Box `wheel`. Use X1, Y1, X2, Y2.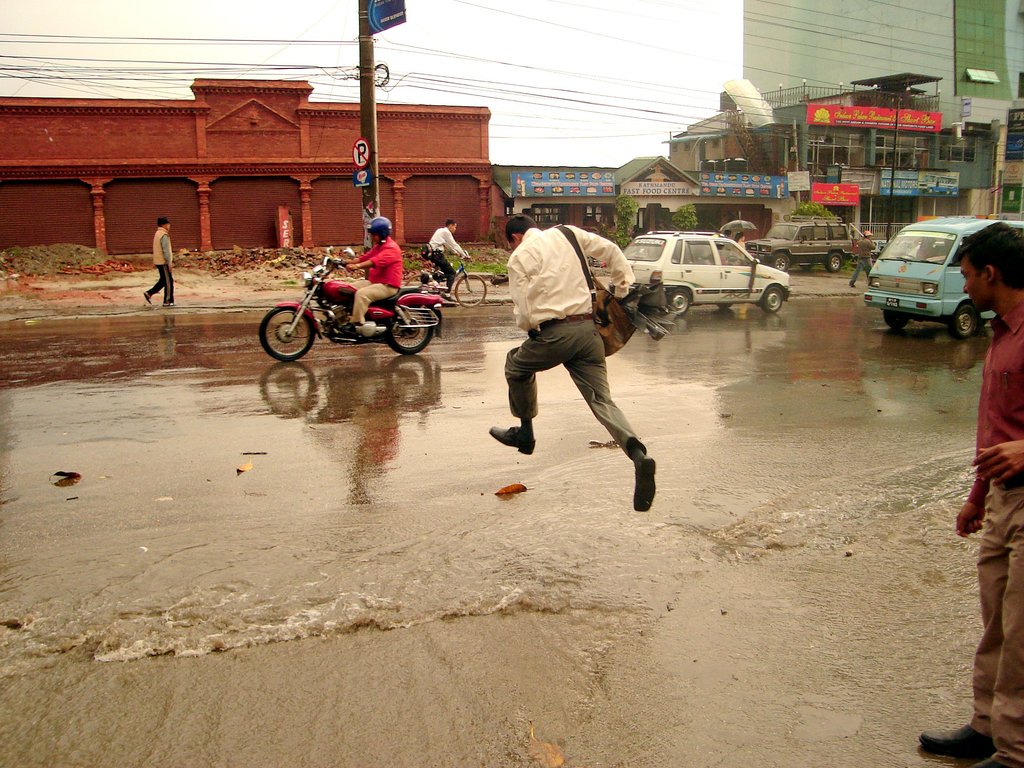
758, 284, 785, 312.
